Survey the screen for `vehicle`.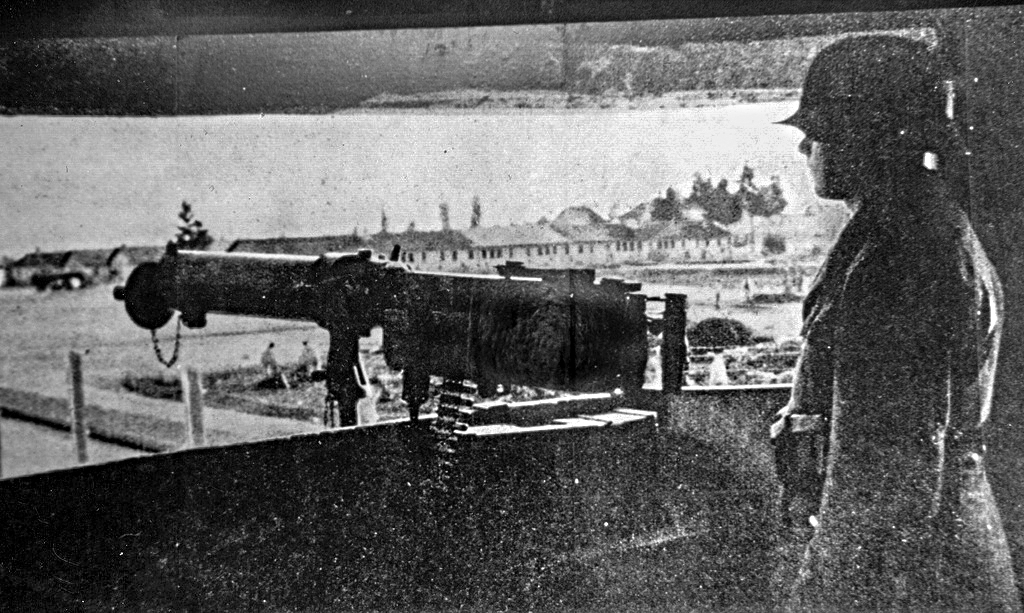
Survey found: detection(35, 267, 92, 293).
